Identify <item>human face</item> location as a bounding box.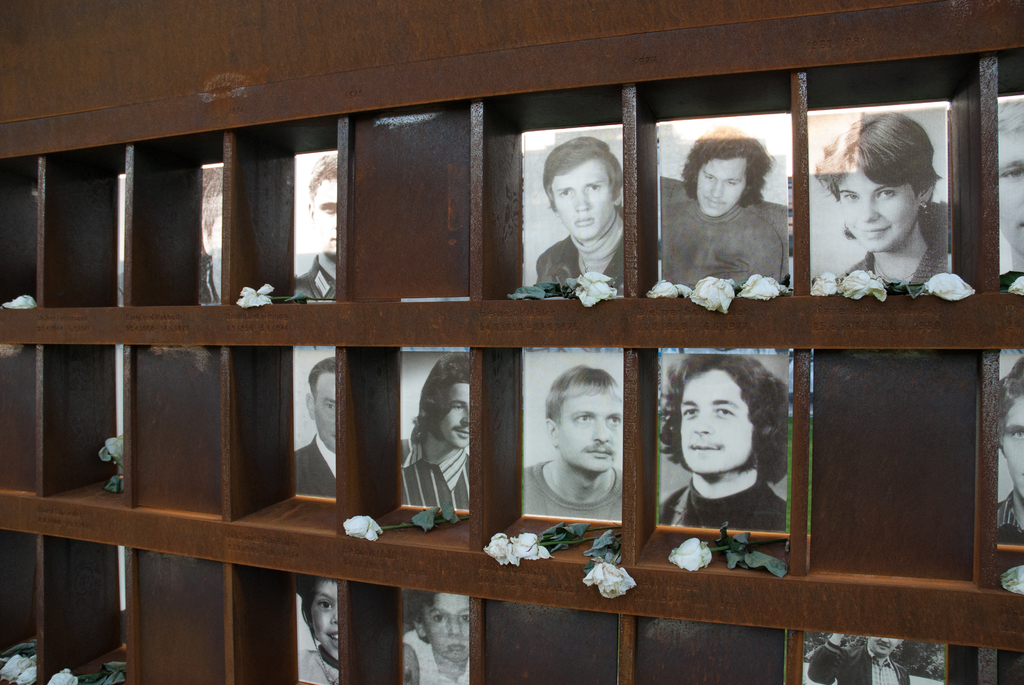
995:125:1023:252.
